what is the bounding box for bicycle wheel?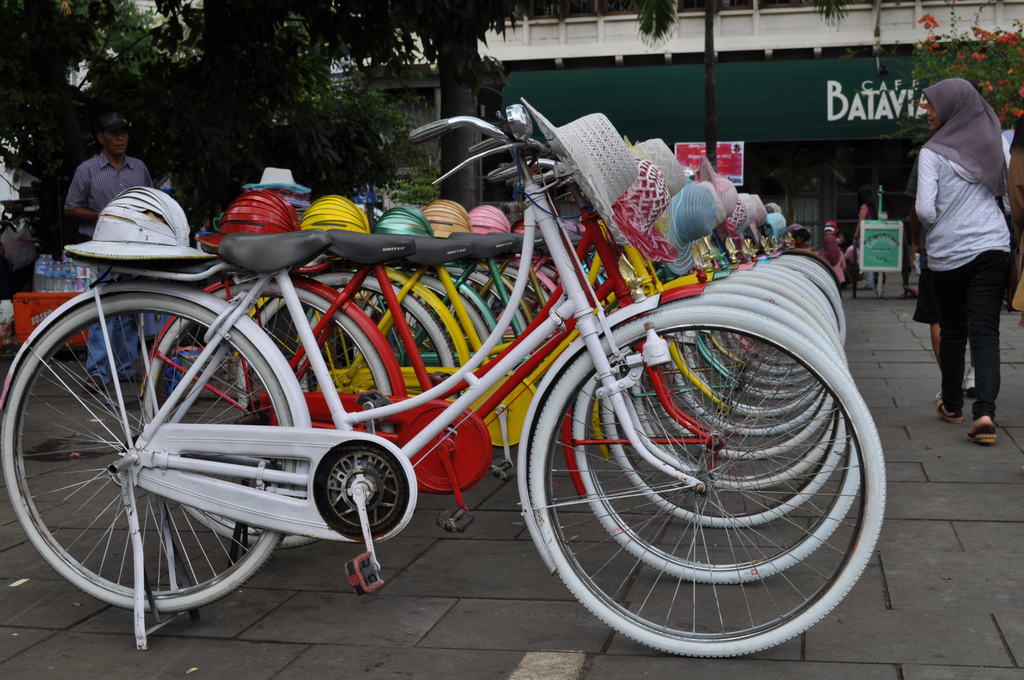
left=20, top=292, right=328, bottom=635.
